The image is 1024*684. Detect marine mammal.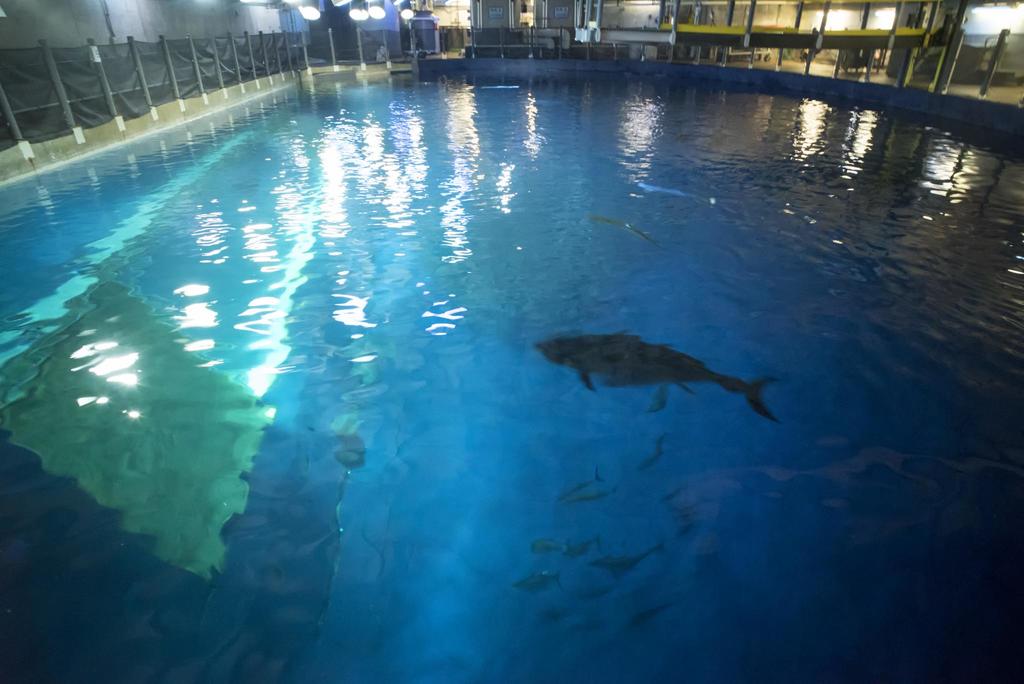
Detection: bbox=[535, 322, 784, 418].
